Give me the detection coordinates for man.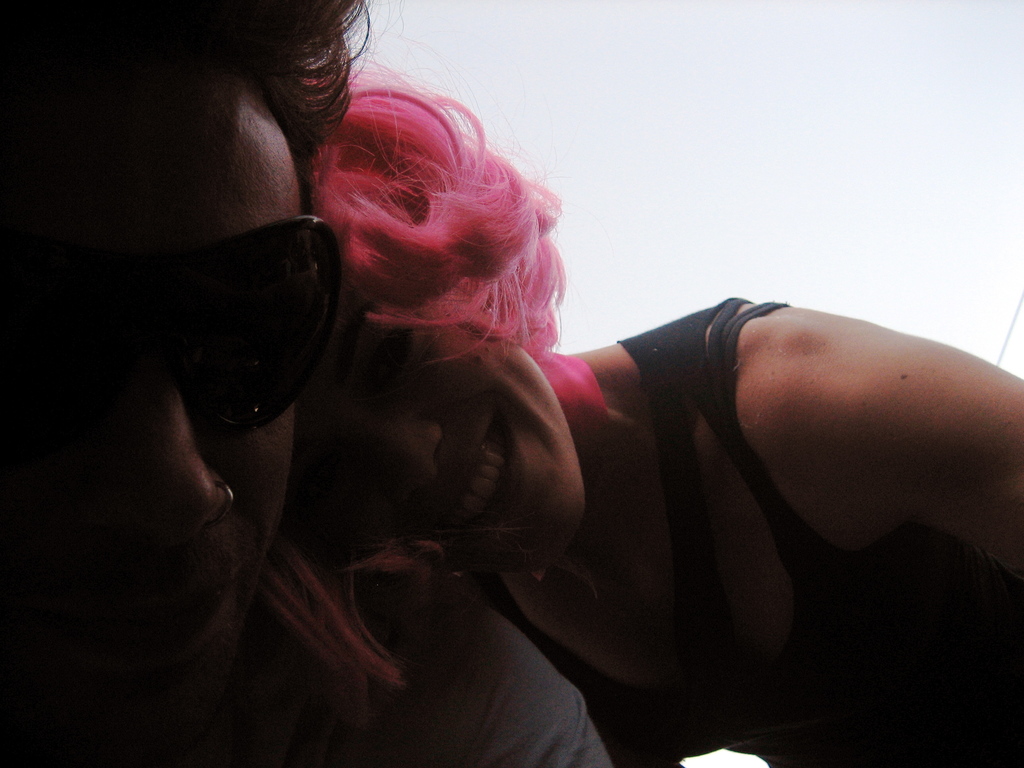
<bbox>0, 0, 596, 767</bbox>.
